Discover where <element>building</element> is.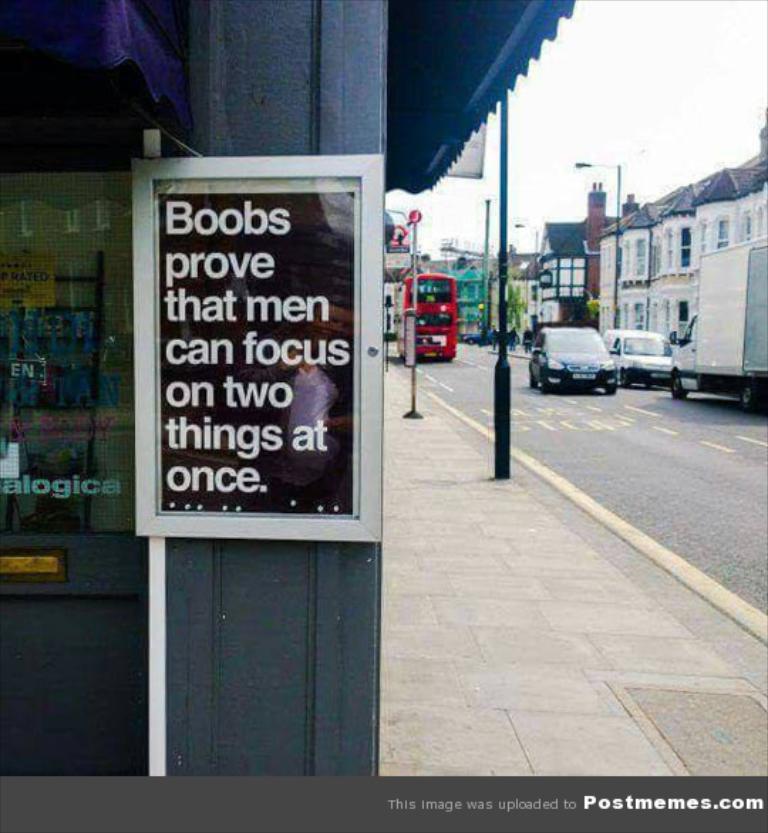
Discovered at bbox(597, 142, 767, 347).
